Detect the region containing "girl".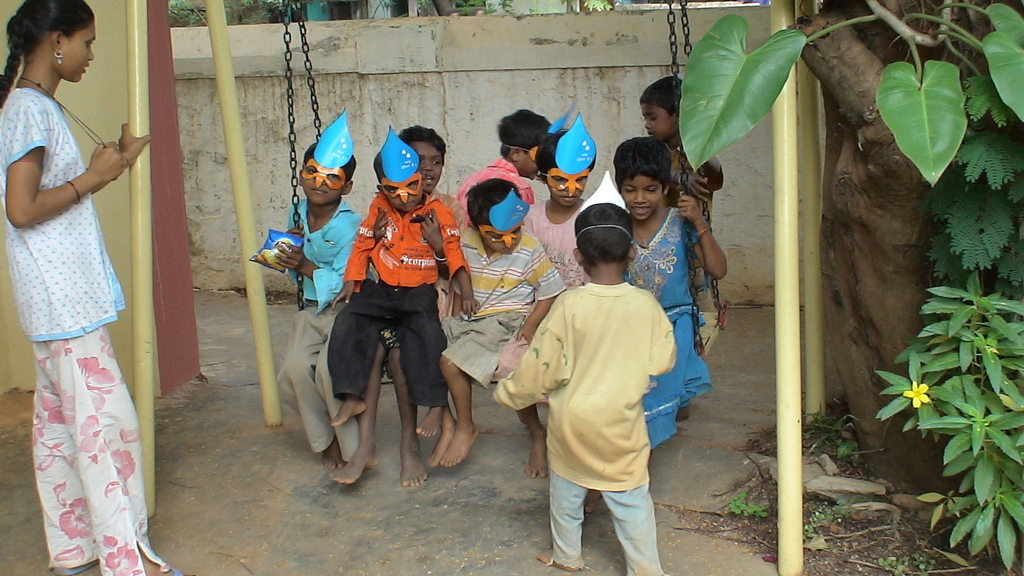
<bbox>518, 109, 627, 476</bbox>.
